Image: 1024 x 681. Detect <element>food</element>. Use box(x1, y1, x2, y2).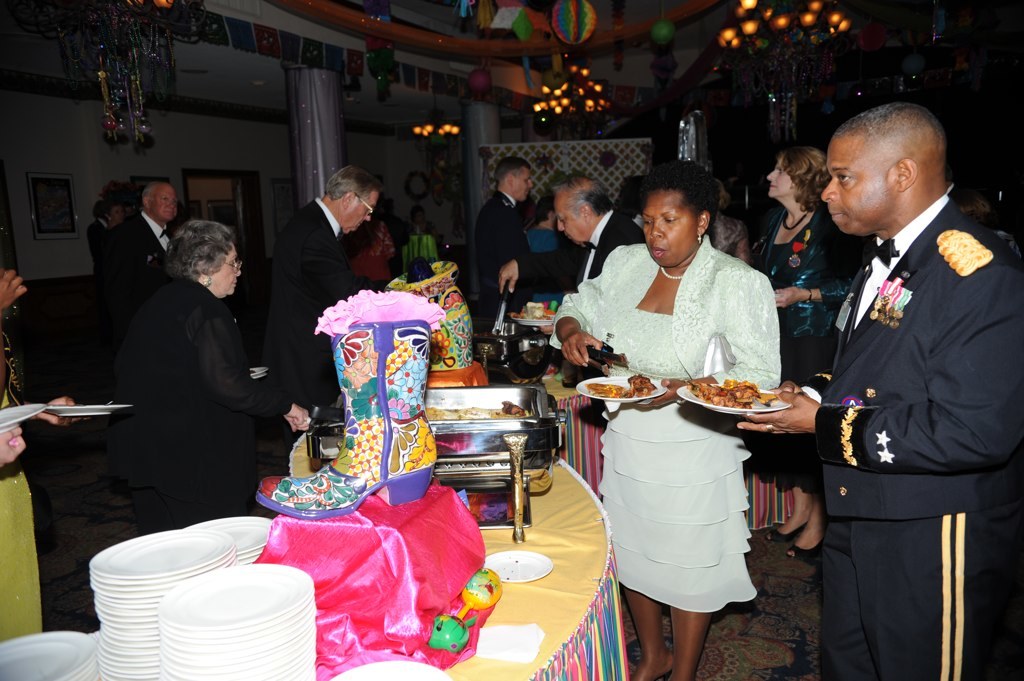
box(586, 375, 657, 402).
